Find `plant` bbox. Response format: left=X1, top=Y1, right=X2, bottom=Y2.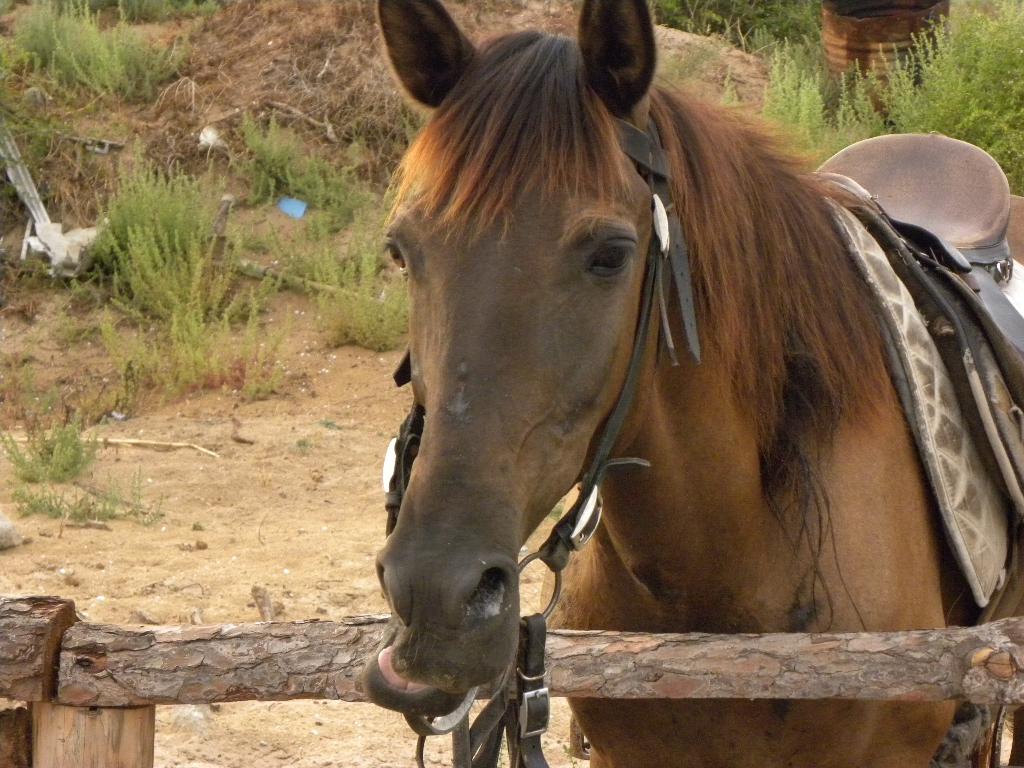
left=0, top=400, right=120, bottom=482.
